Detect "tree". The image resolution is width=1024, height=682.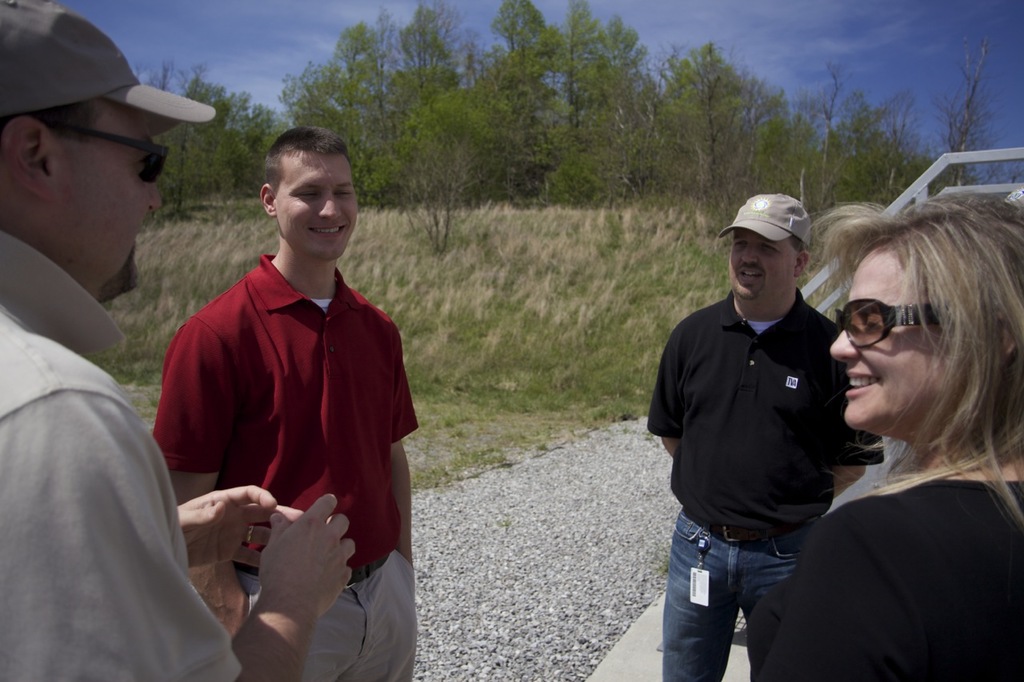
BBox(834, 97, 915, 193).
